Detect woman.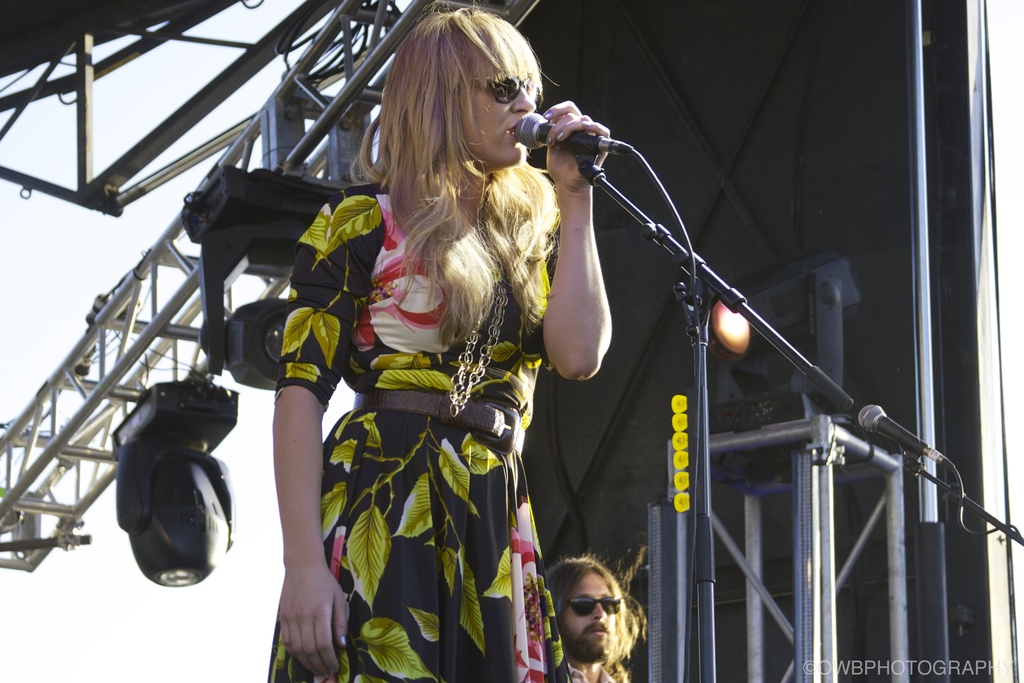
Detected at (x1=264, y1=53, x2=621, y2=674).
